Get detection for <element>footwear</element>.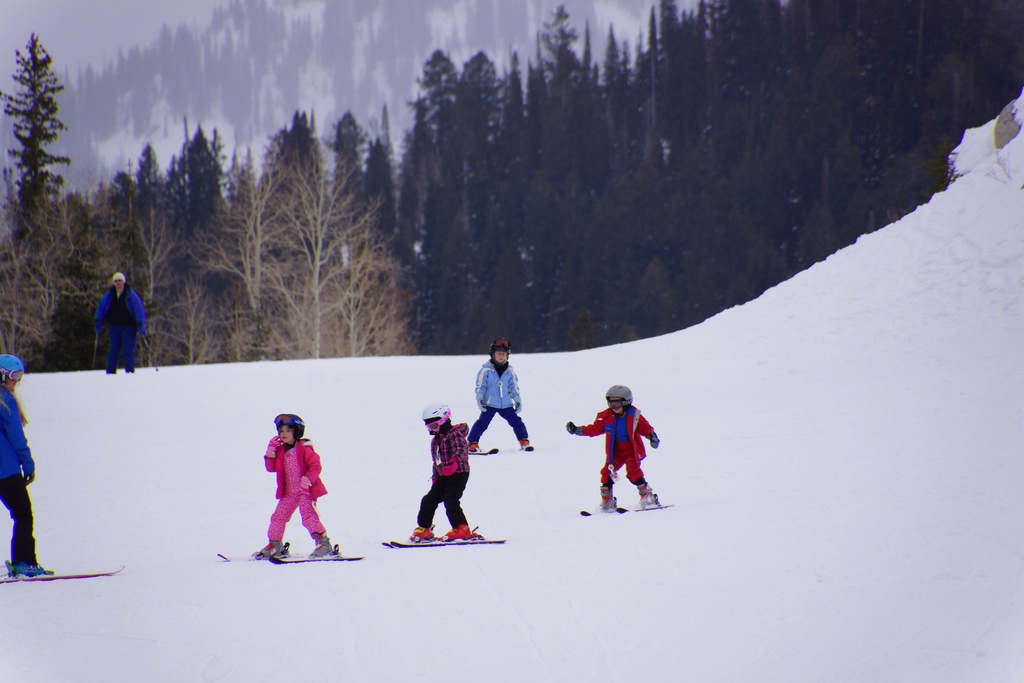
Detection: detection(593, 489, 616, 511).
